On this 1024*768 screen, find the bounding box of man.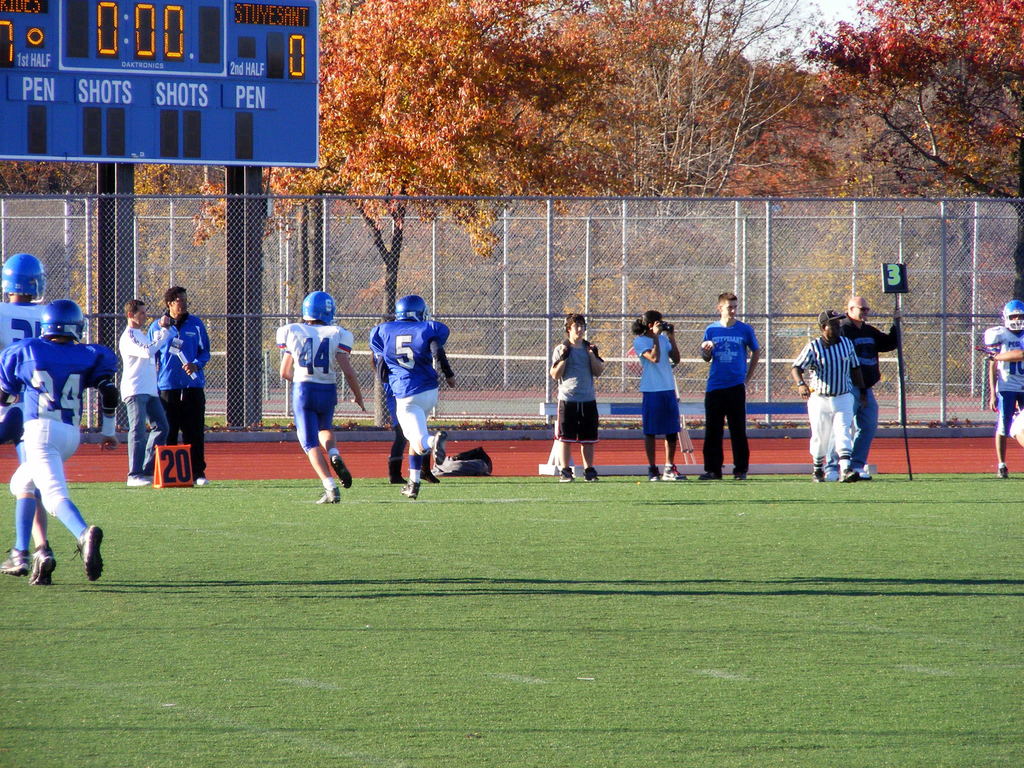
Bounding box: <box>0,300,109,588</box>.
